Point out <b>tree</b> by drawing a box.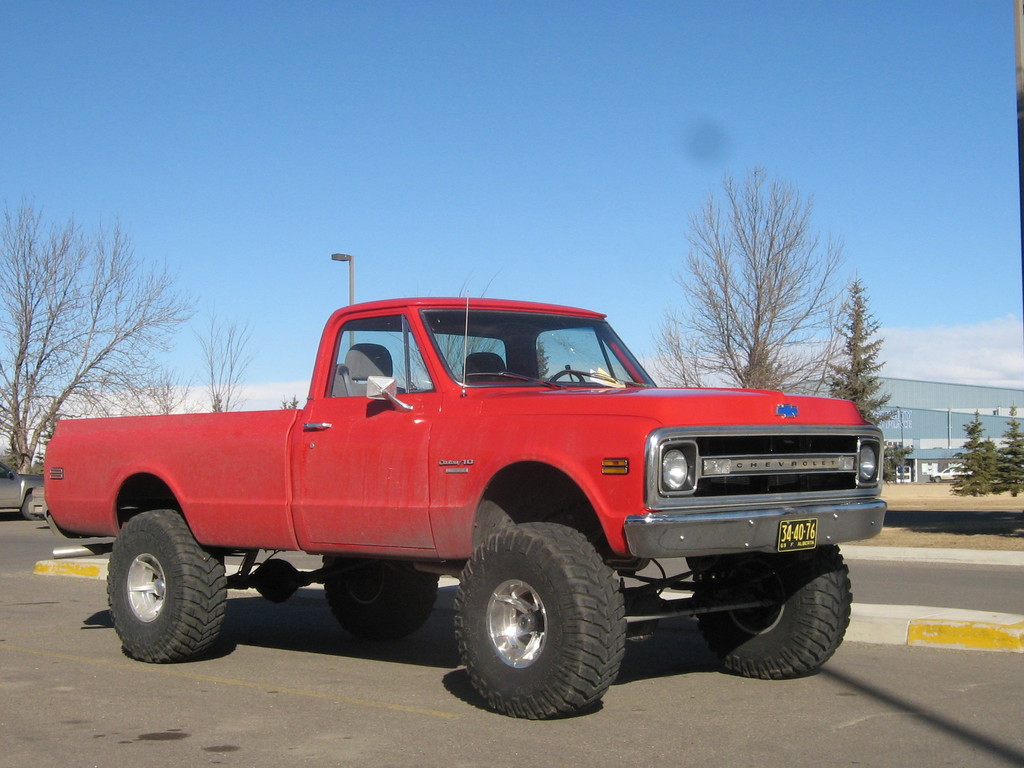
l=662, t=186, r=870, b=372.
